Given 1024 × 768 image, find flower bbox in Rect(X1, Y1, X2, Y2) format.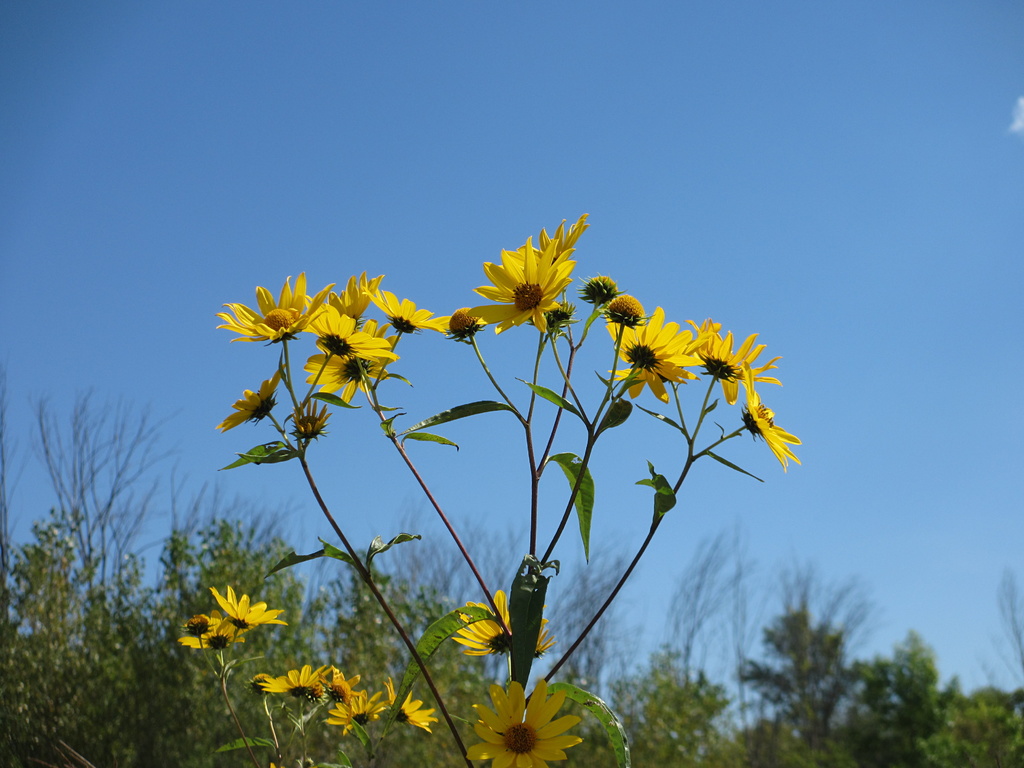
Rect(323, 689, 392, 737).
